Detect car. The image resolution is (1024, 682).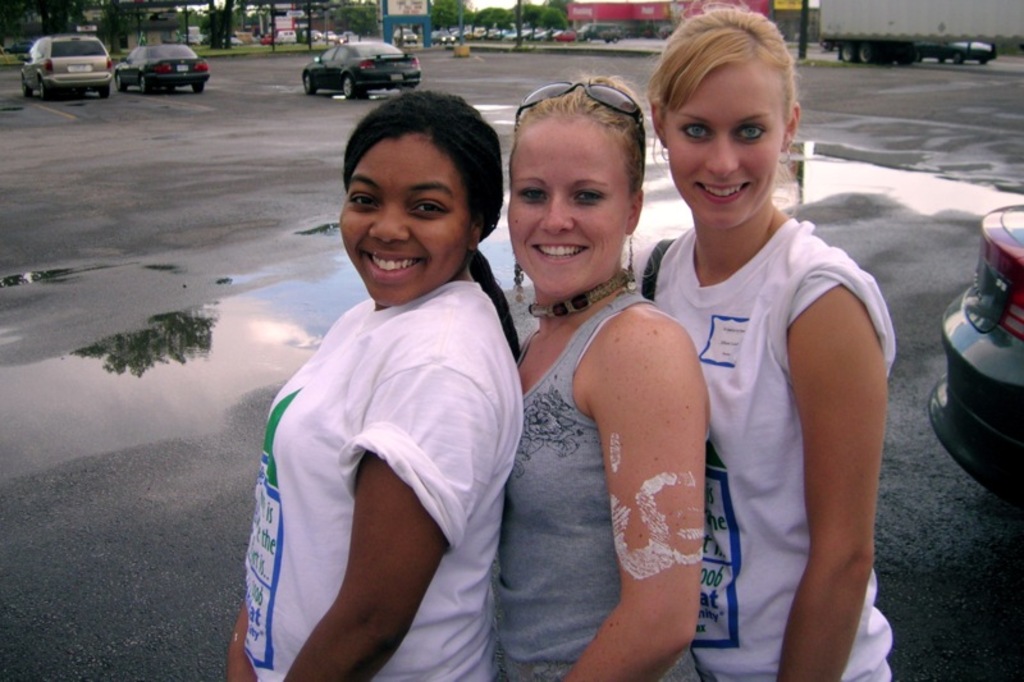
bbox(115, 42, 207, 96).
